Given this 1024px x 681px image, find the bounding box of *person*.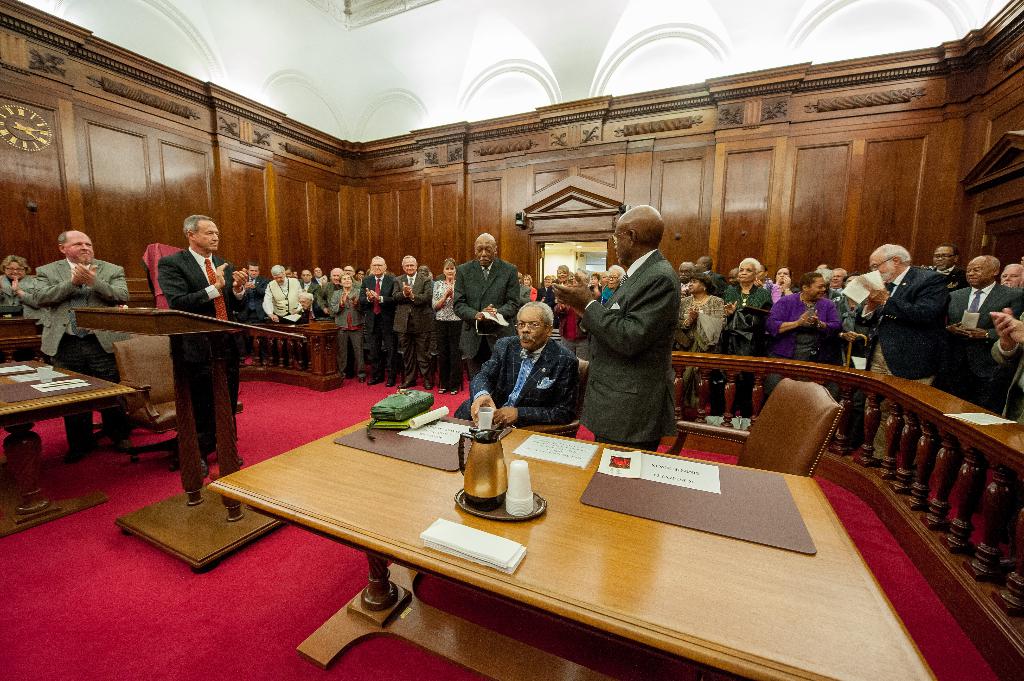
(762, 273, 845, 402).
